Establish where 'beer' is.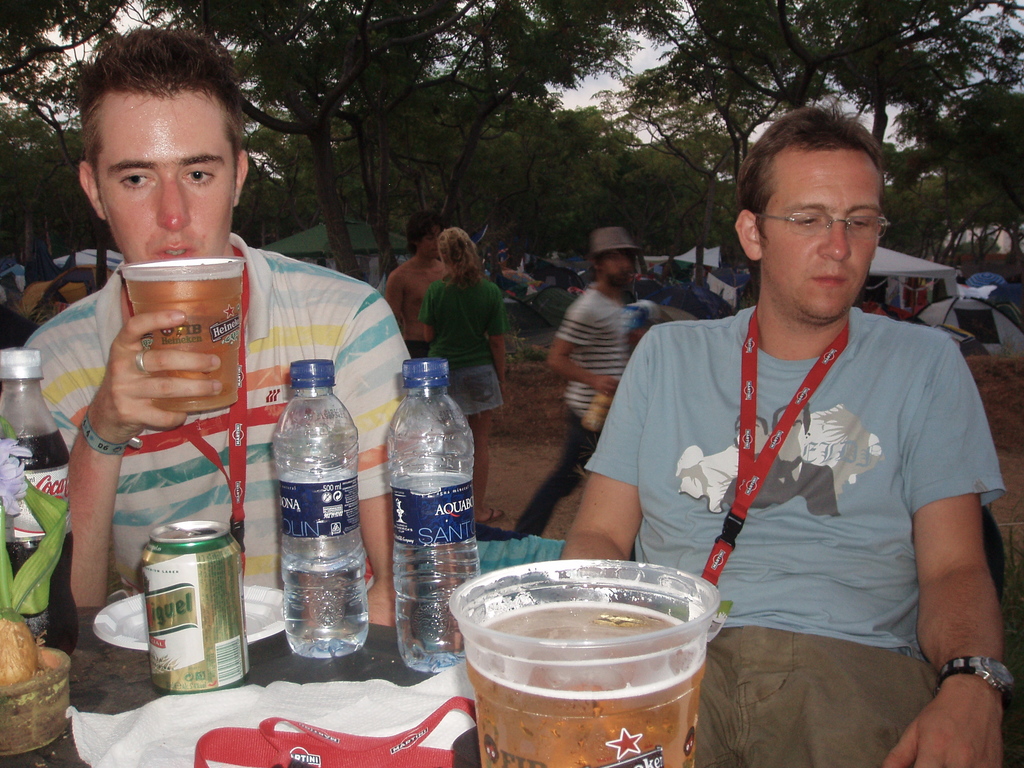
Established at box(440, 550, 731, 767).
